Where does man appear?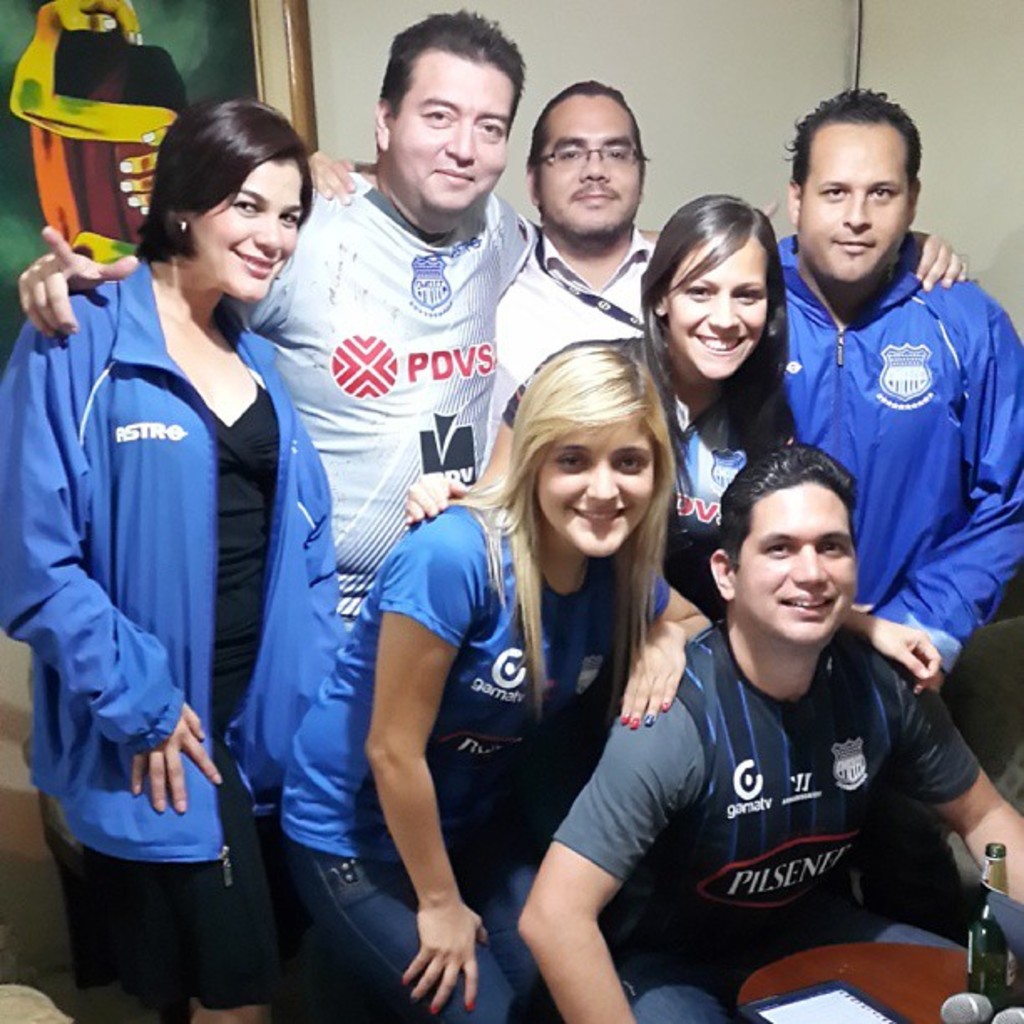
Appears at Rect(771, 79, 1022, 701).
